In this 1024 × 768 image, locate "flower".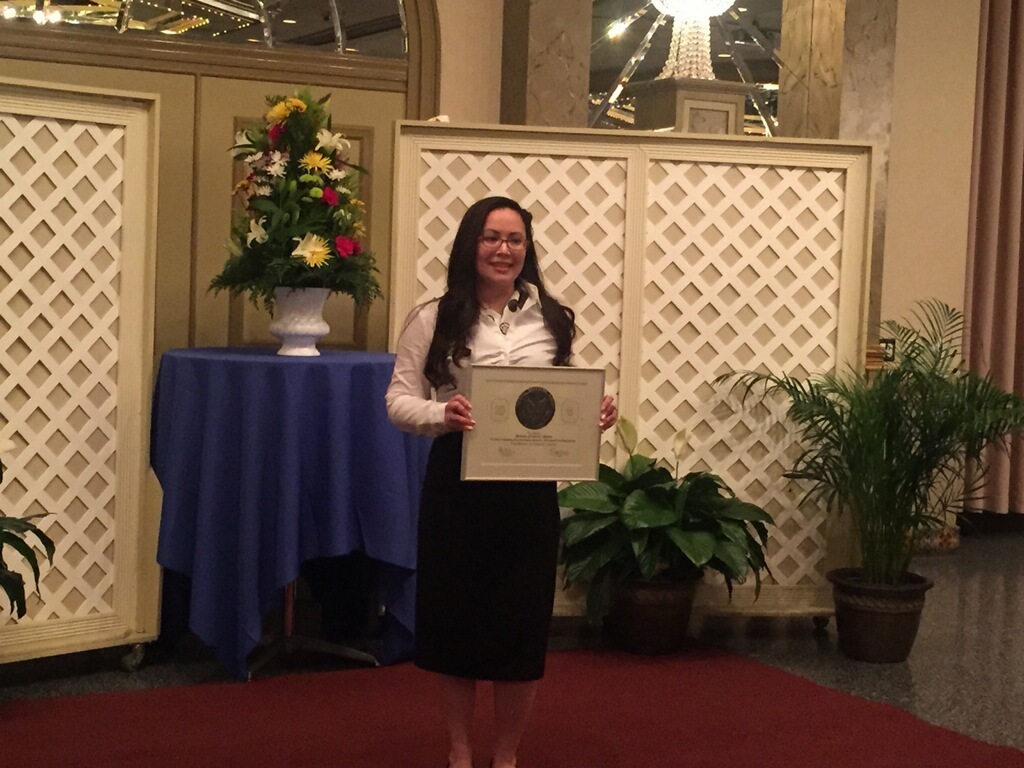
Bounding box: Rect(336, 229, 365, 260).
